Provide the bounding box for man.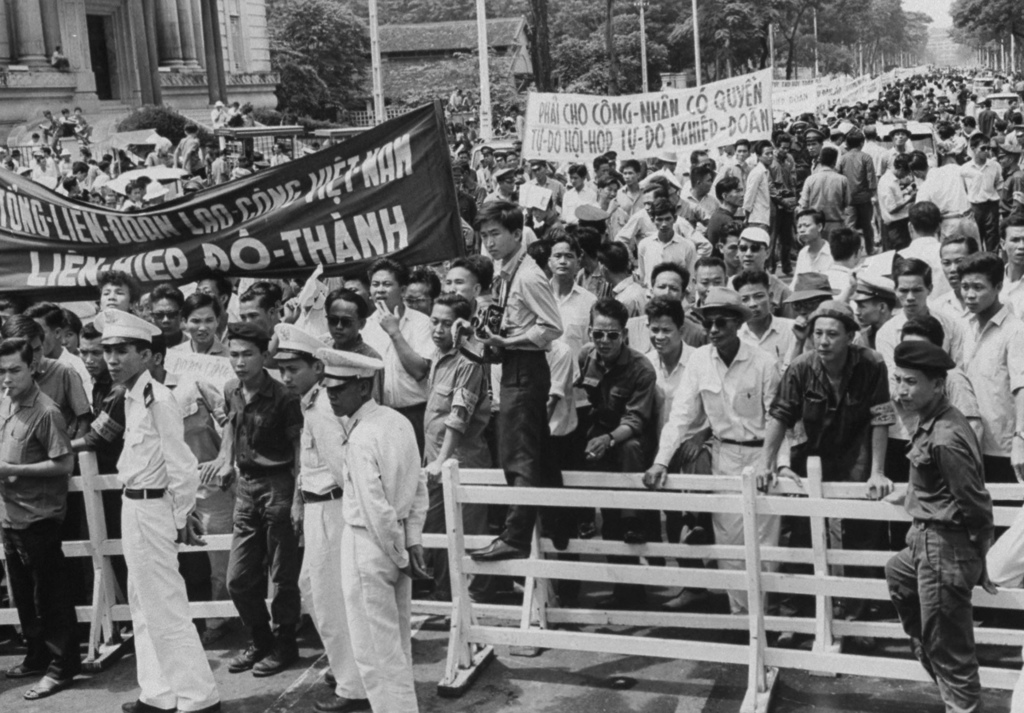
select_region(961, 136, 1006, 267).
